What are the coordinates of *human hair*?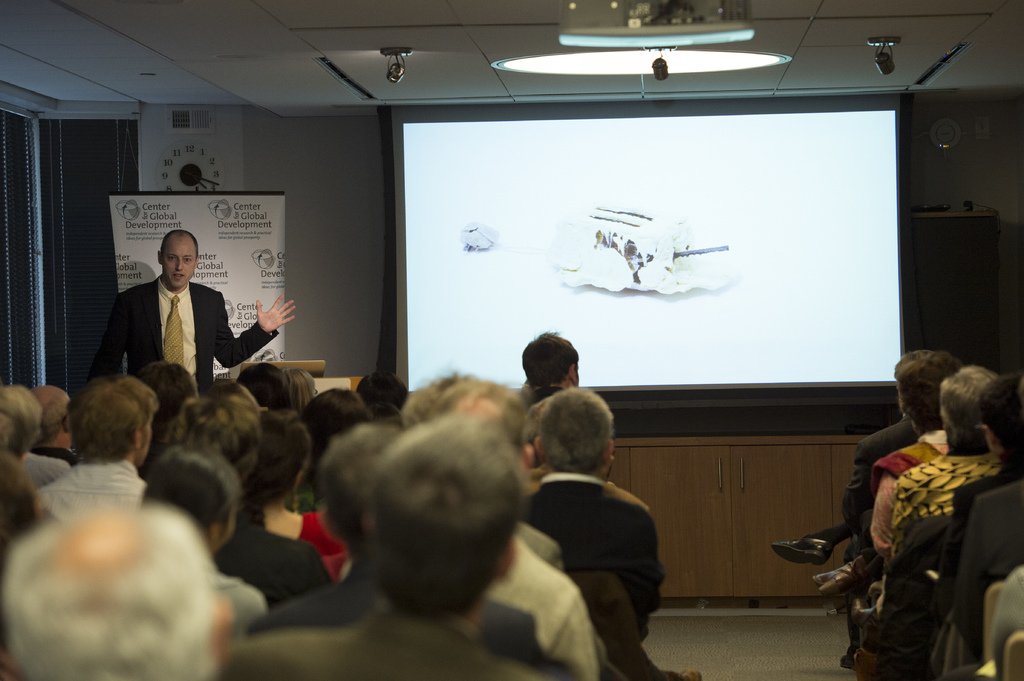
detection(979, 372, 1020, 454).
